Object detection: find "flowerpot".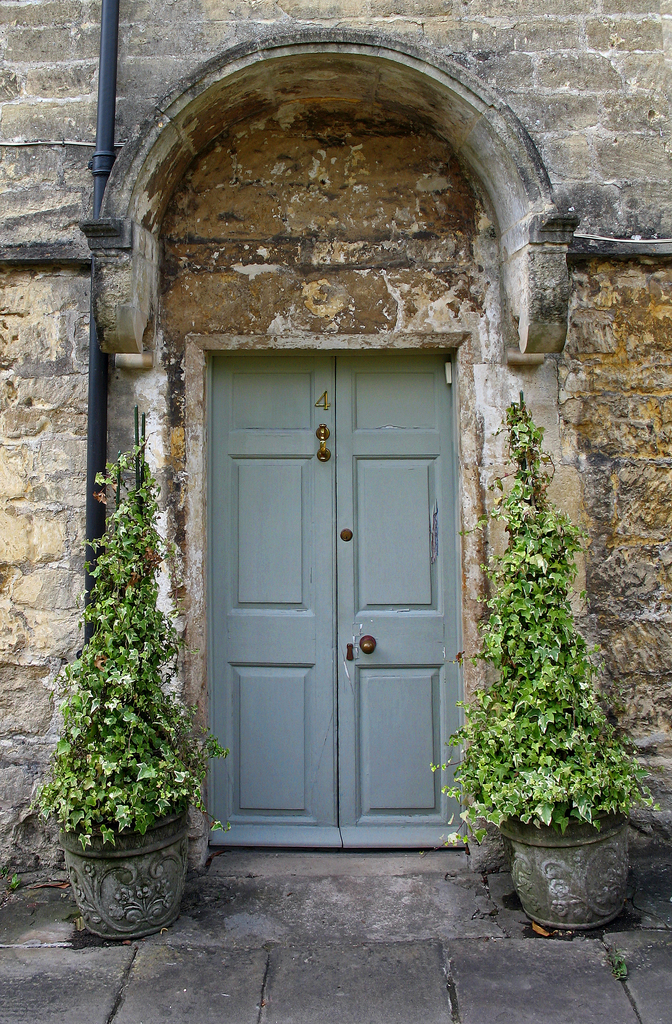
<region>45, 809, 195, 931</region>.
